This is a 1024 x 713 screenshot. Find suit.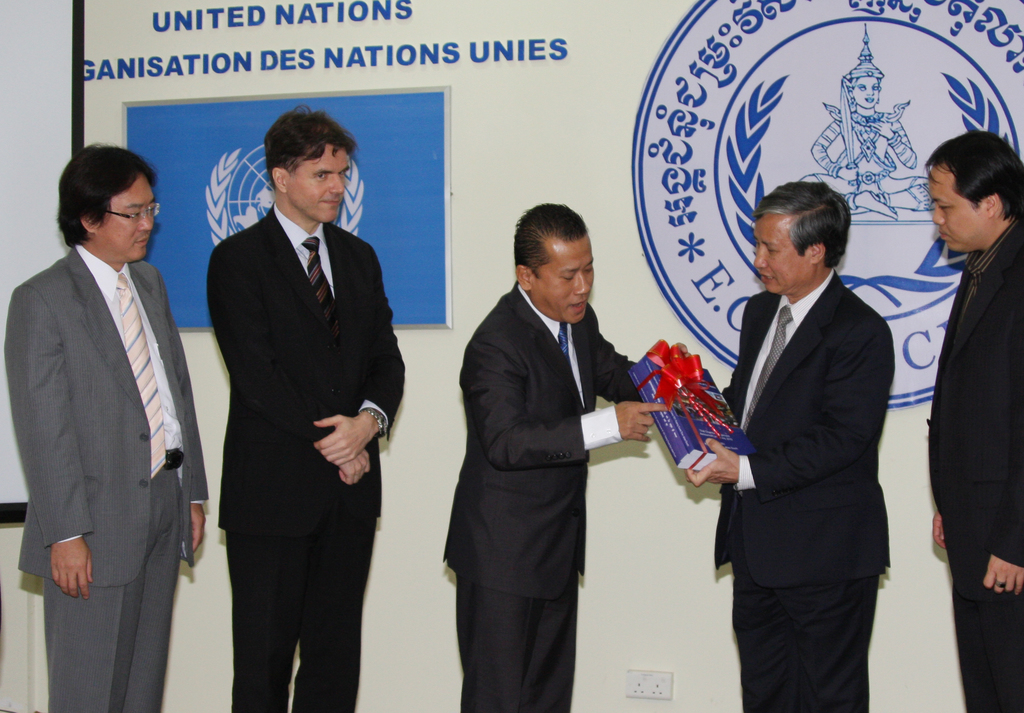
Bounding box: rect(204, 201, 405, 712).
